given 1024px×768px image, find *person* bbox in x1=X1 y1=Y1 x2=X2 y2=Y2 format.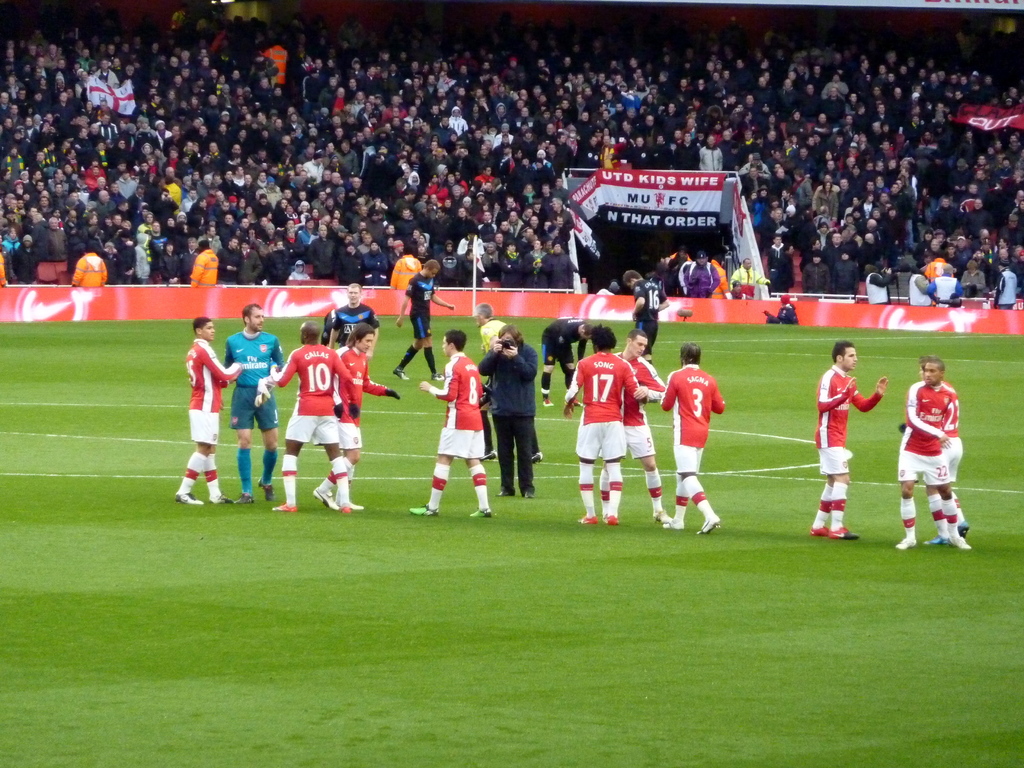
x1=480 y1=324 x2=547 y2=504.
